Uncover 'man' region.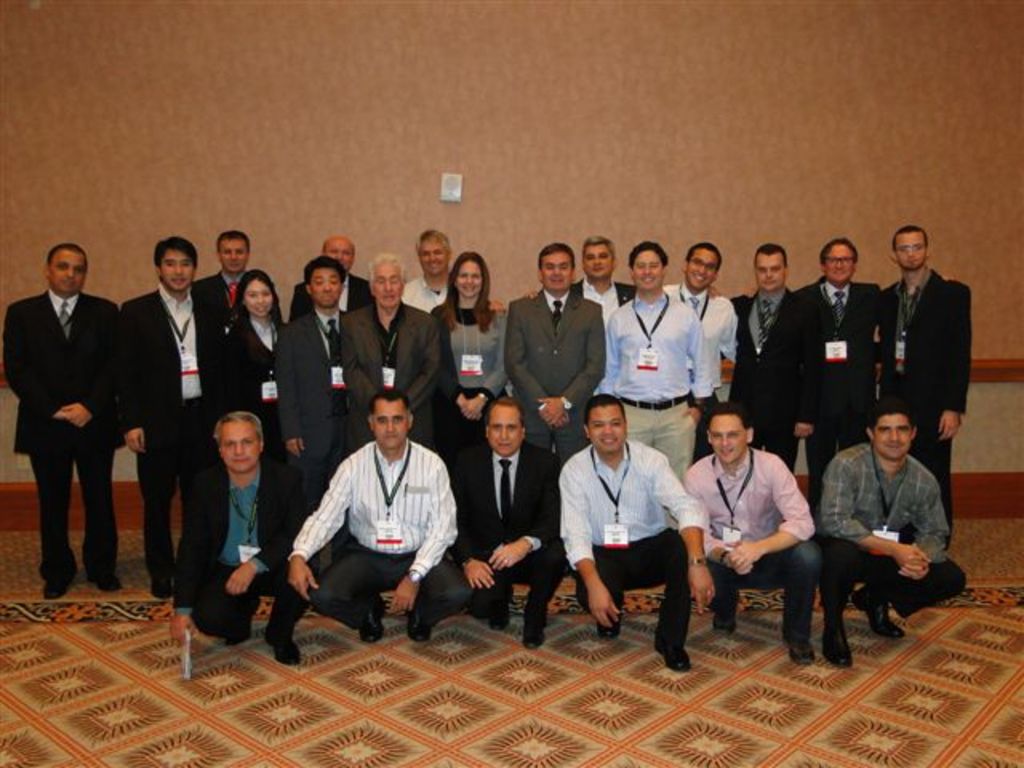
Uncovered: {"x1": 163, "y1": 408, "x2": 315, "y2": 666}.
